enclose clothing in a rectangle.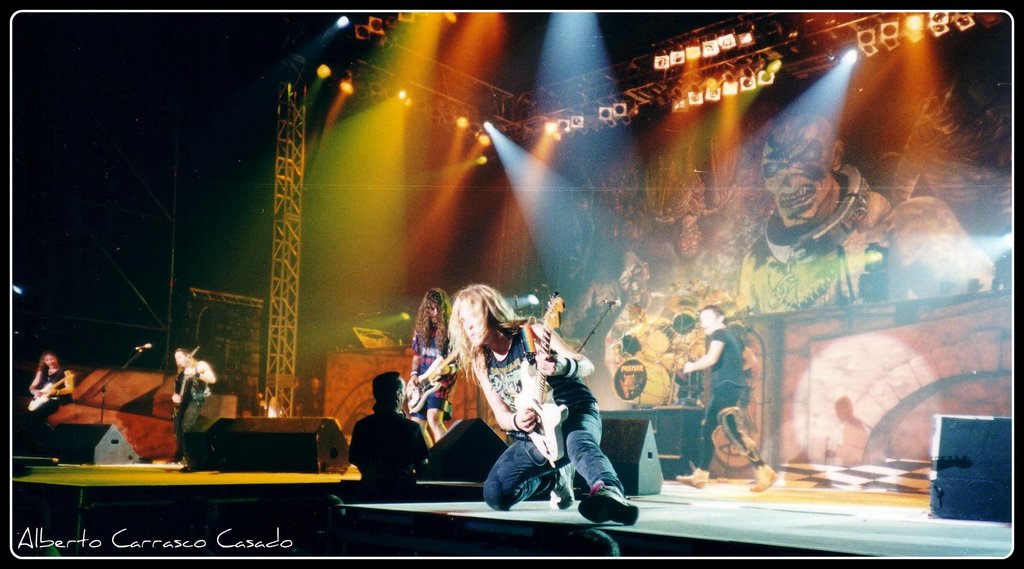
339/383/426/504.
